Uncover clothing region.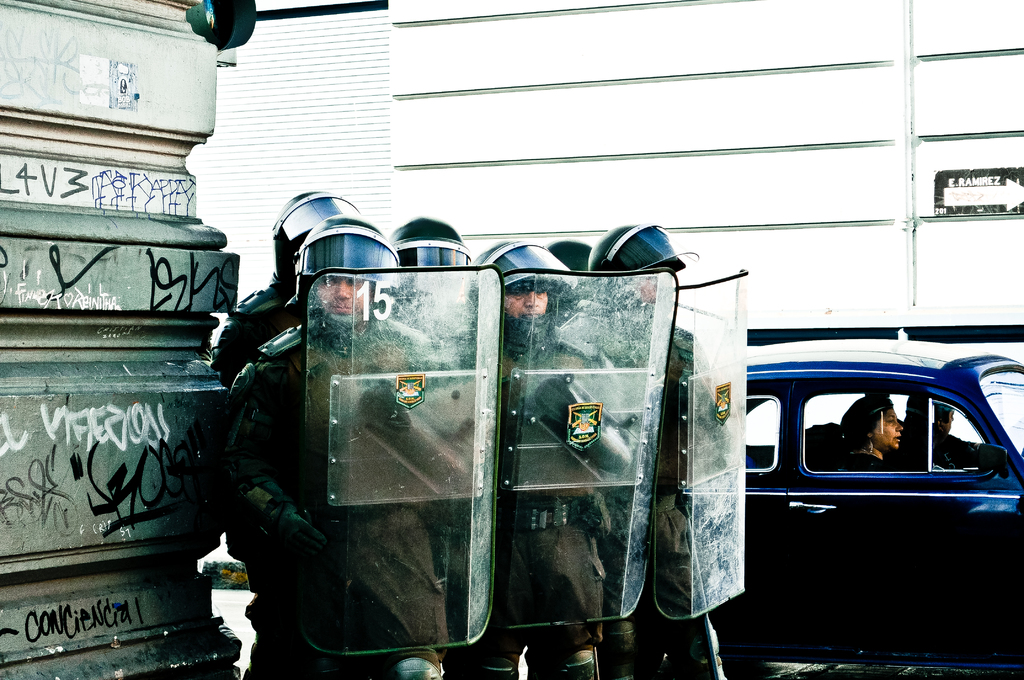
Uncovered: (left=458, top=340, right=630, bottom=679).
